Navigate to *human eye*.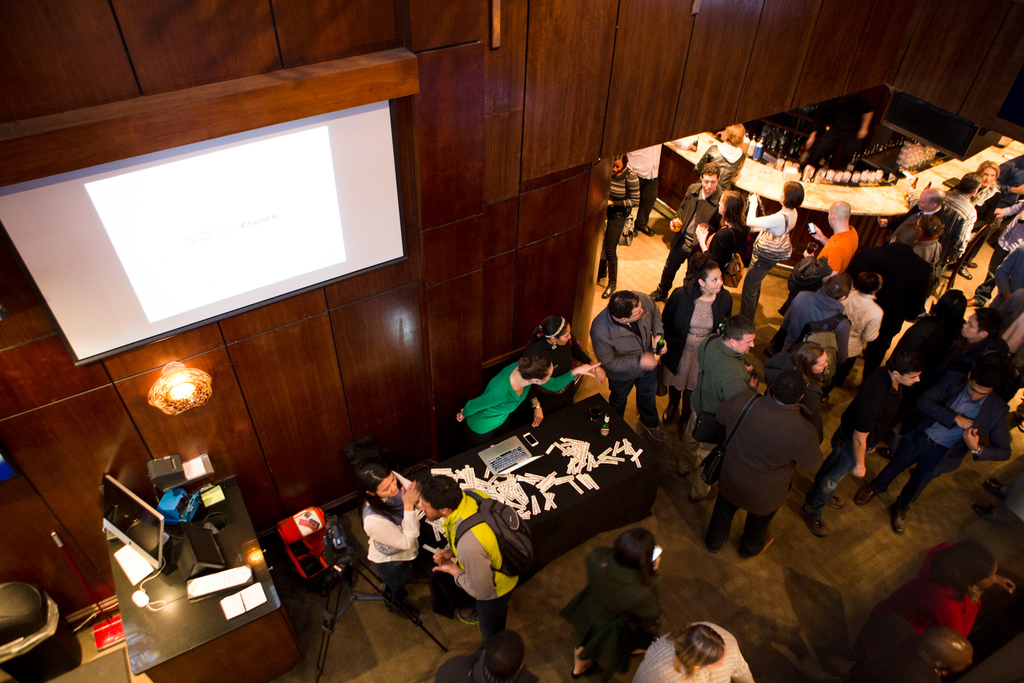
Navigation target: {"x1": 385, "y1": 486, "x2": 390, "y2": 490}.
